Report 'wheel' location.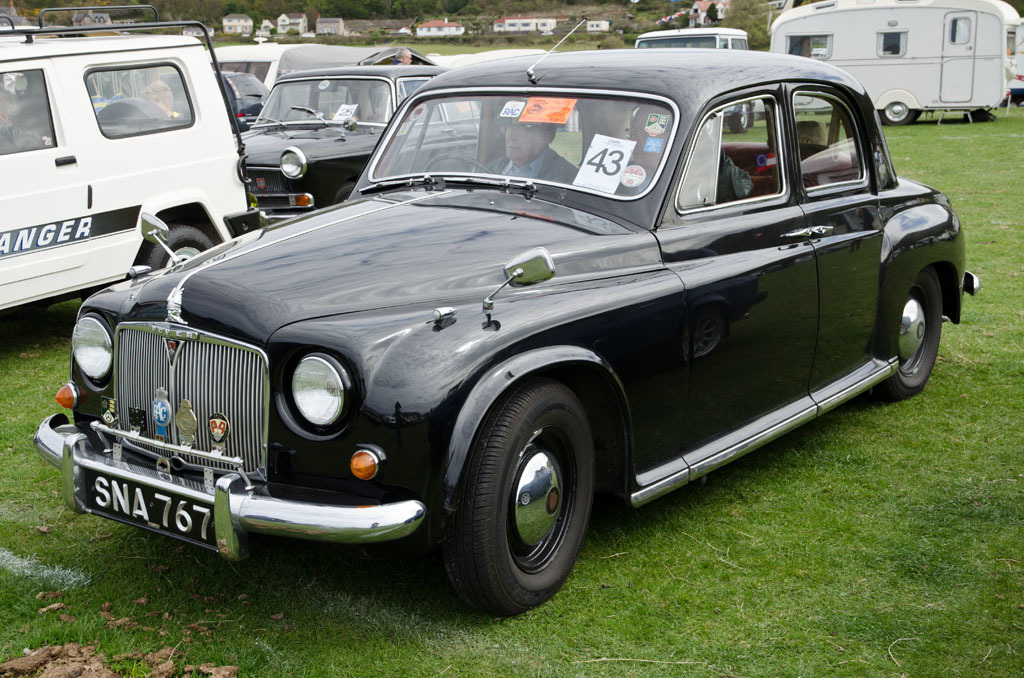
Report: [138, 228, 216, 279].
